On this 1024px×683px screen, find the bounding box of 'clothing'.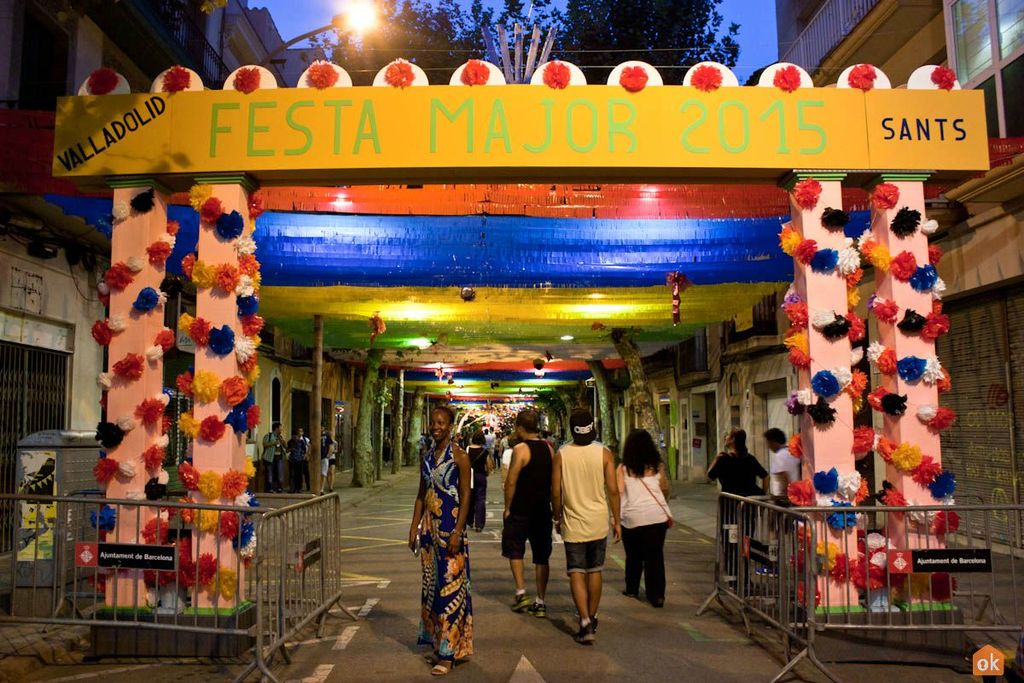
Bounding box: box(556, 441, 608, 574).
